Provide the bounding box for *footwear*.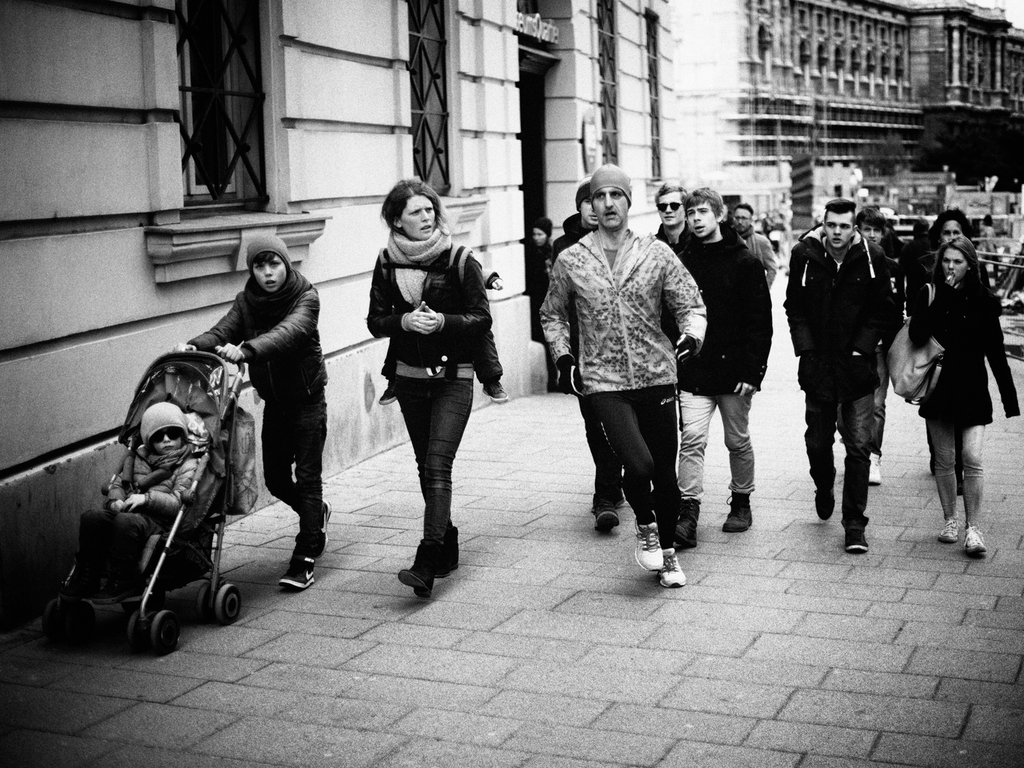
[840,520,874,556].
